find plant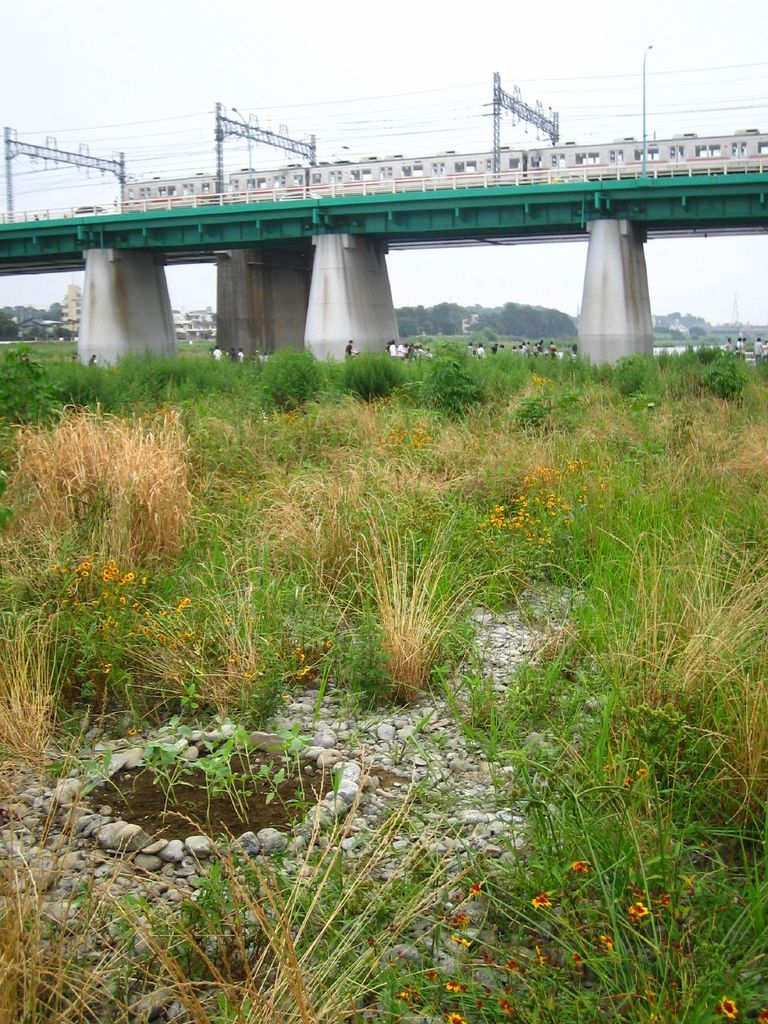
610:337:665:413
